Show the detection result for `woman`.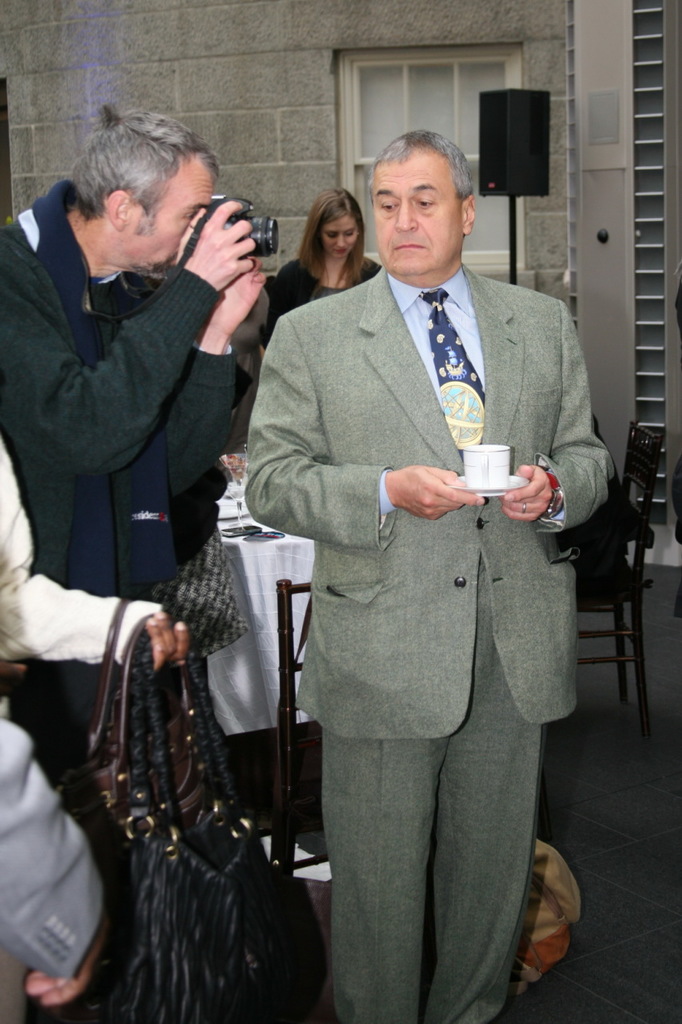
<box>263,184,380,345</box>.
